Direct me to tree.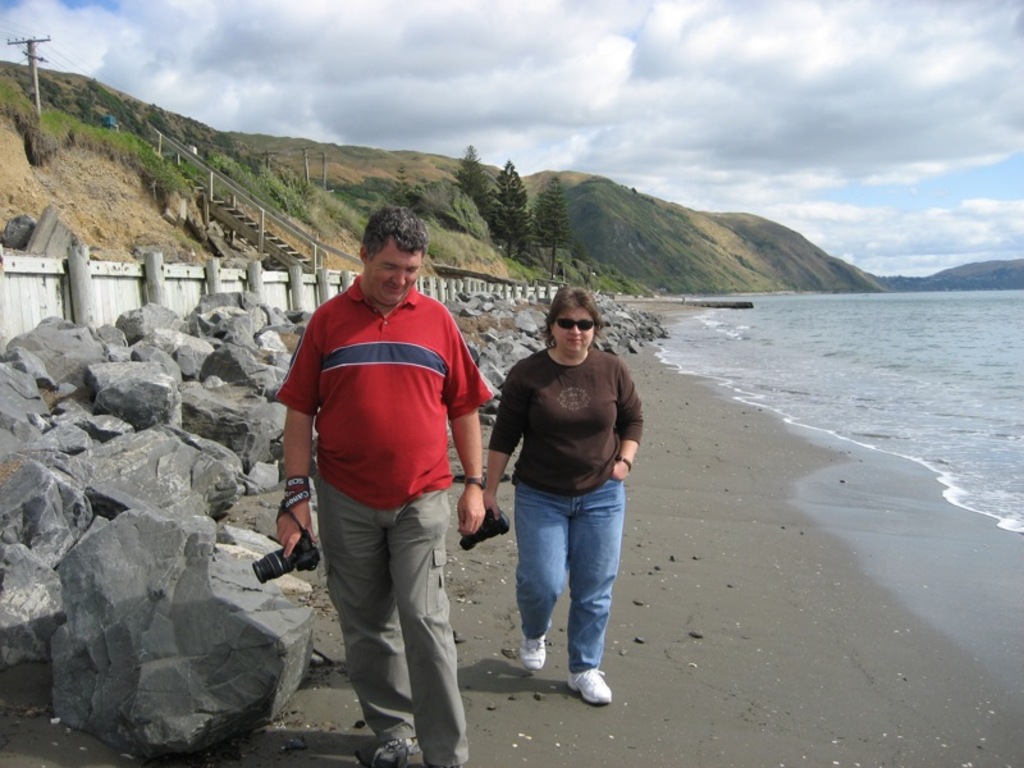
Direction: box(484, 157, 529, 256).
